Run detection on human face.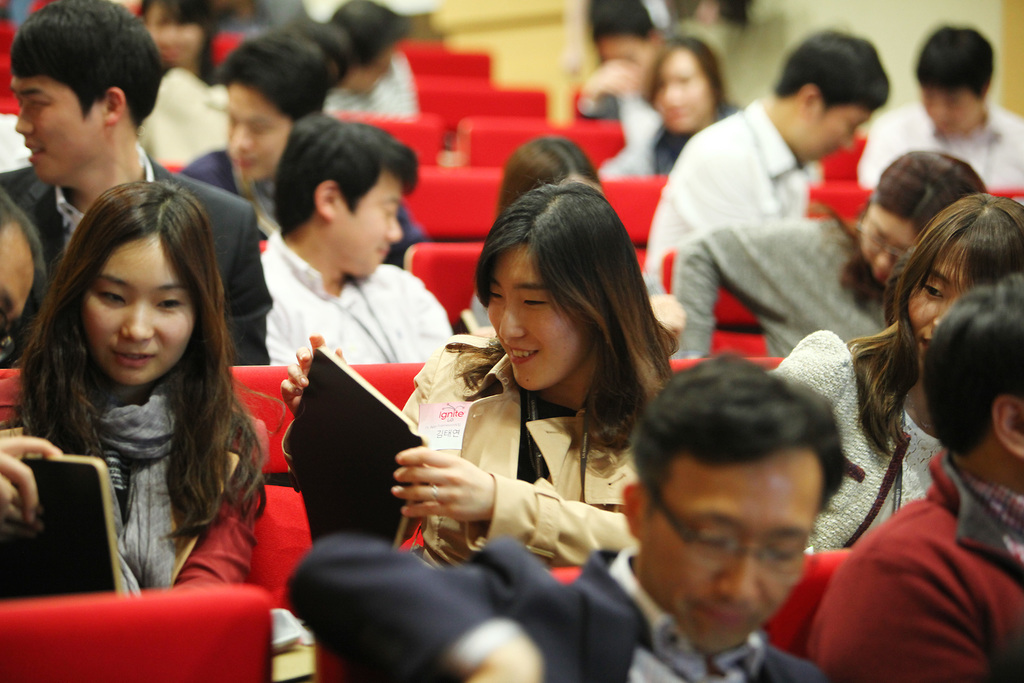
Result: bbox=[803, 99, 882, 168].
